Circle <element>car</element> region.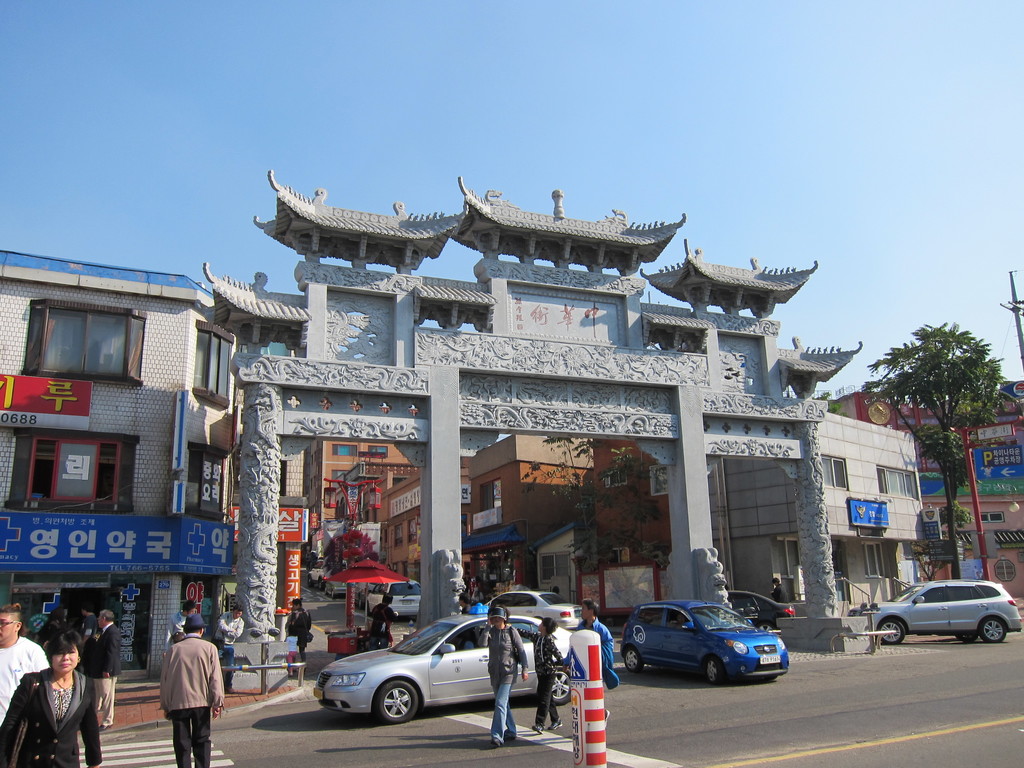
Region: [357, 580, 380, 609].
